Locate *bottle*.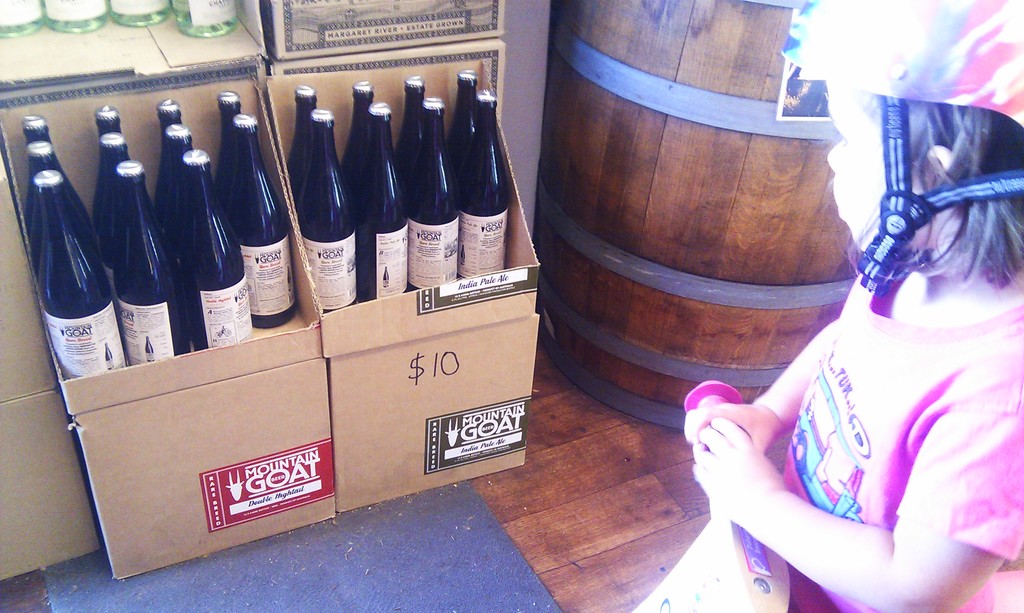
Bounding box: bbox=(147, 336, 156, 363).
